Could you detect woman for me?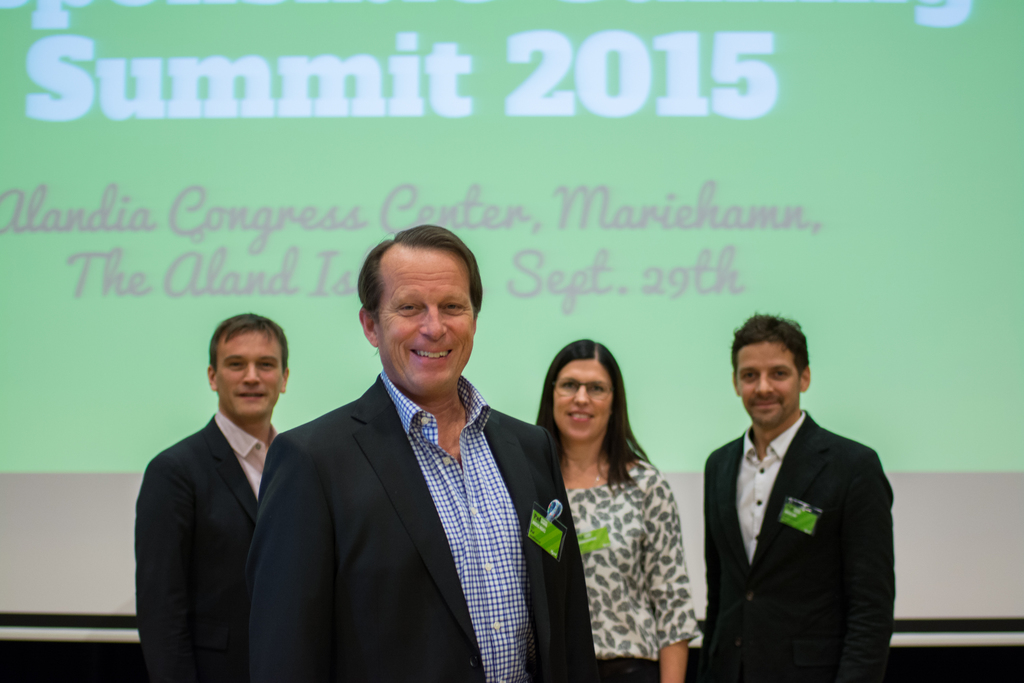
Detection result: {"left": 534, "top": 340, "right": 703, "bottom": 682}.
